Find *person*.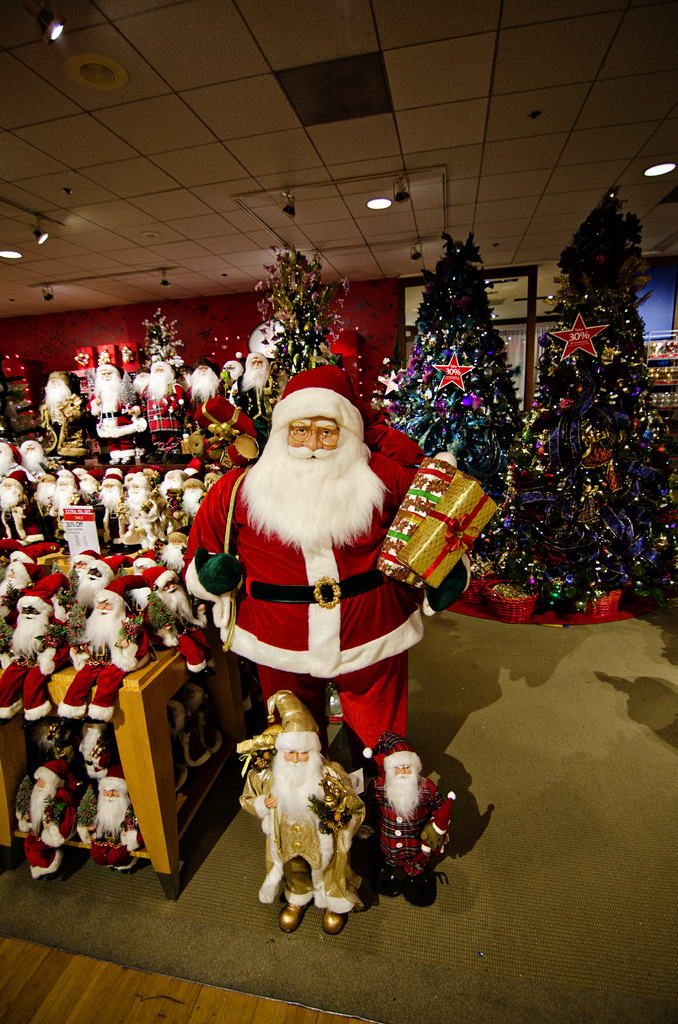
85, 765, 143, 872.
